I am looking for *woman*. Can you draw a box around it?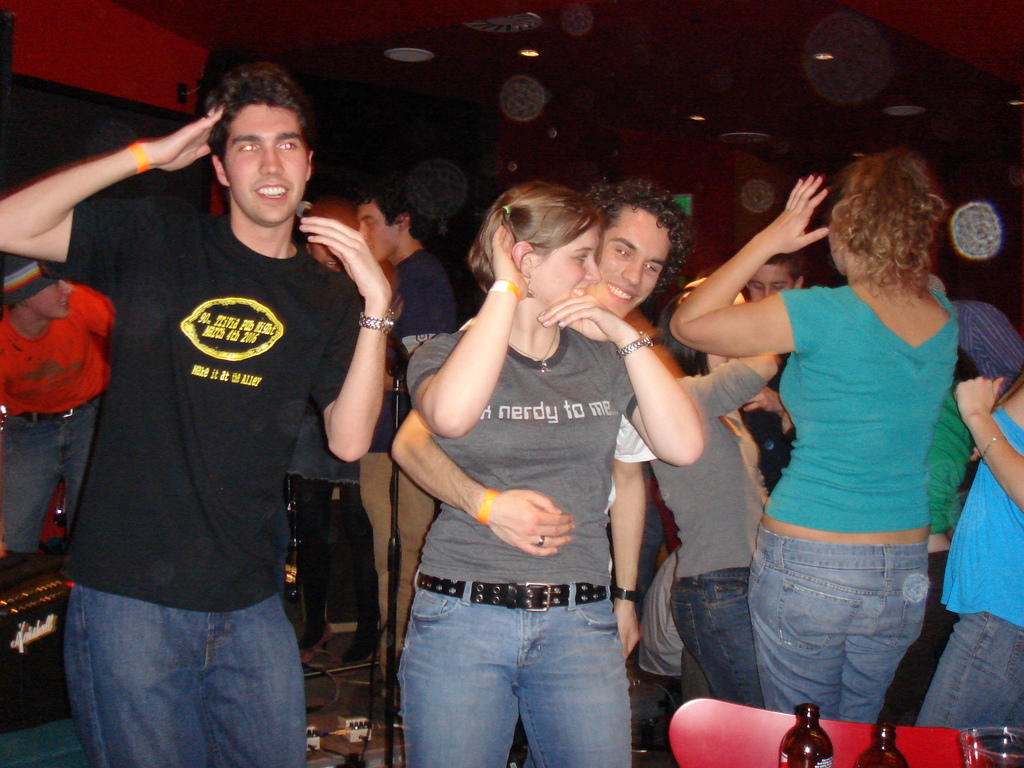
Sure, the bounding box is bbox=(694, 138, 1003, 748).
